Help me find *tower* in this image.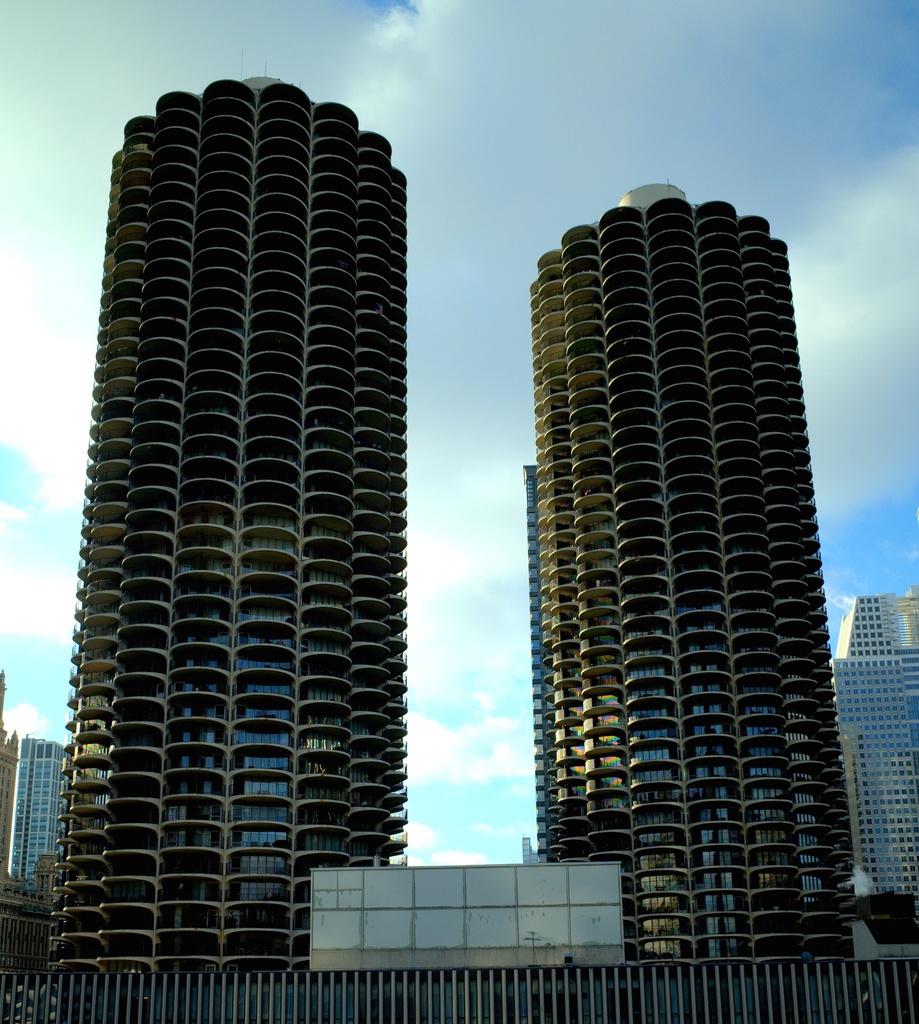
Found it: 833:582:918:913.
